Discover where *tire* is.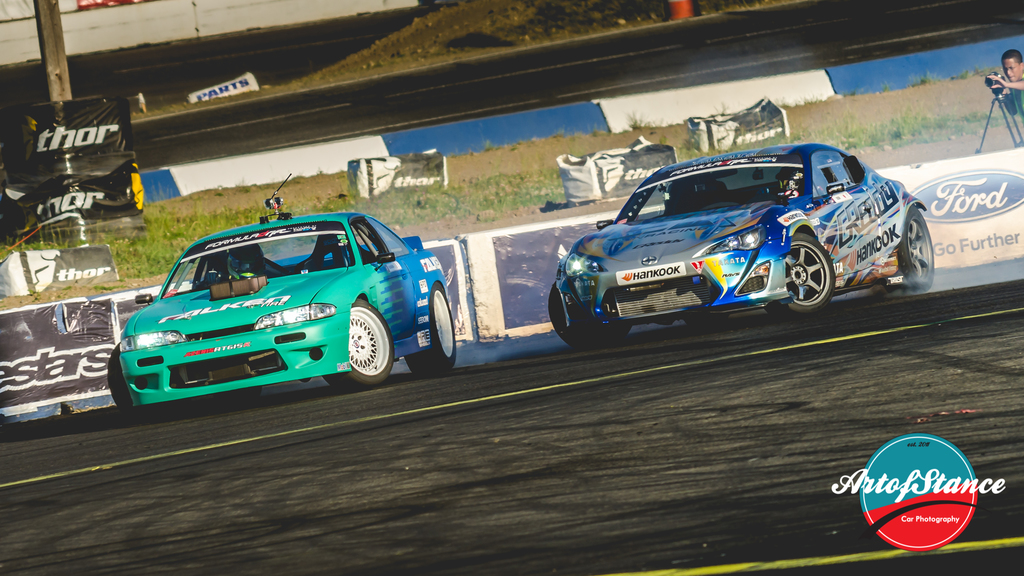
Discovered at region(547, 264, 634, 351).
